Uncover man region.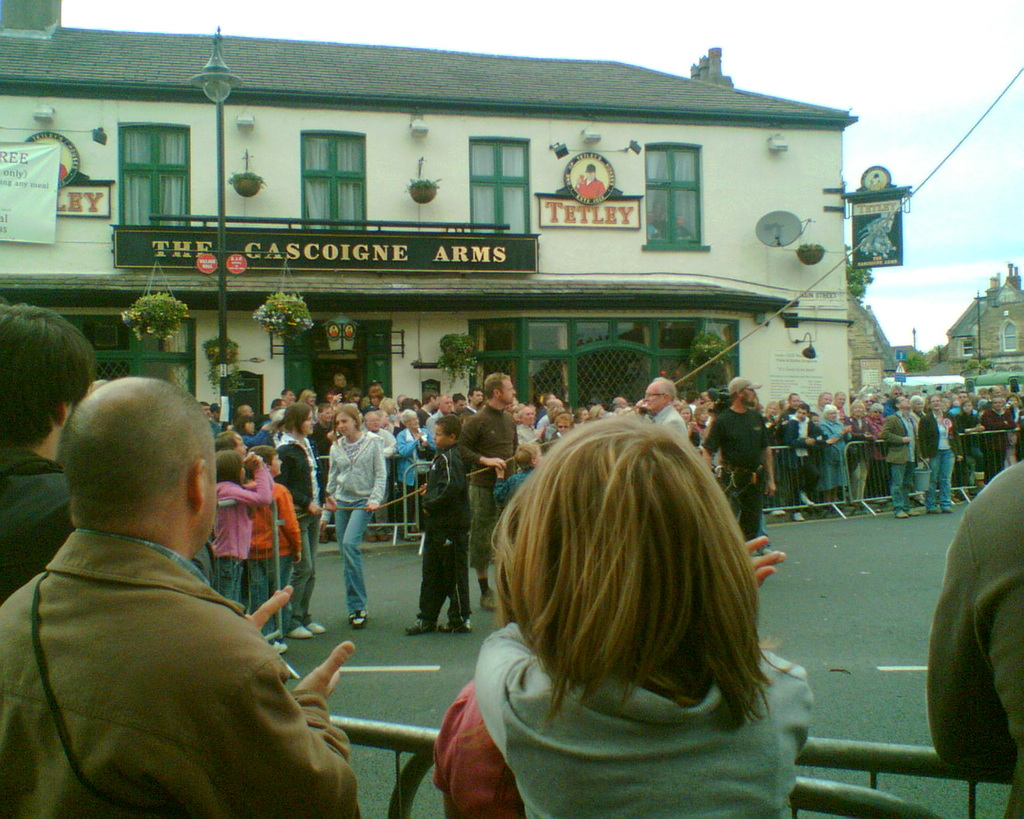
Uncovered: {"left": 685, "top": 390, "right": 699, "bottom": 413}.
